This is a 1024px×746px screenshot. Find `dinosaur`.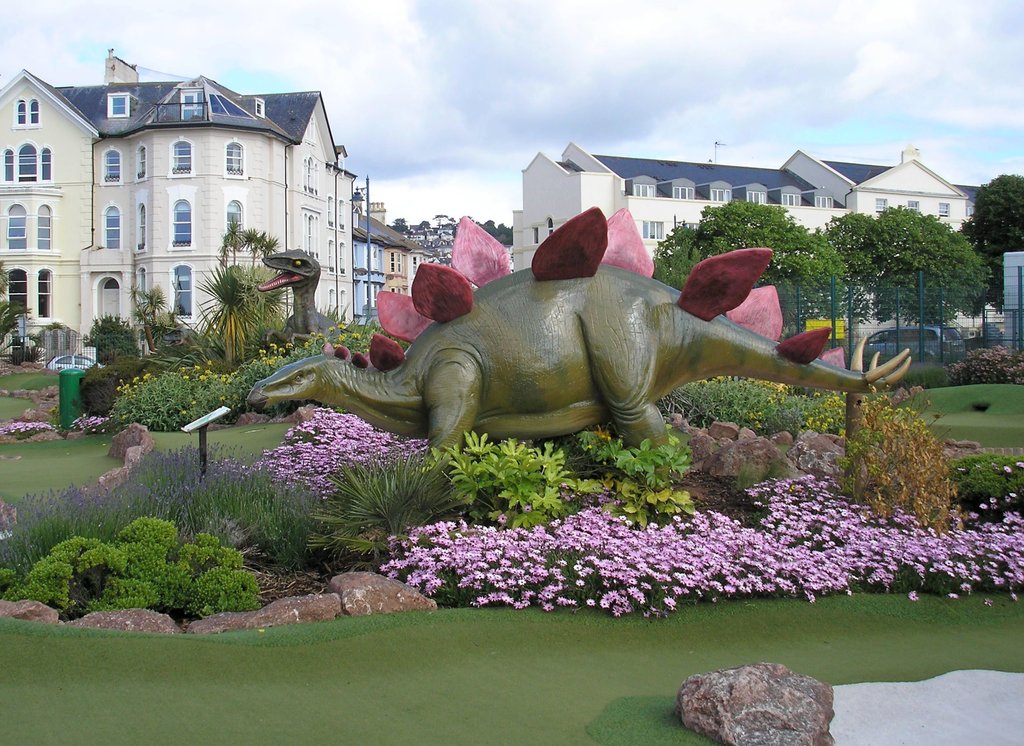
Bounding box: rect(225, 206, 897, 487).
